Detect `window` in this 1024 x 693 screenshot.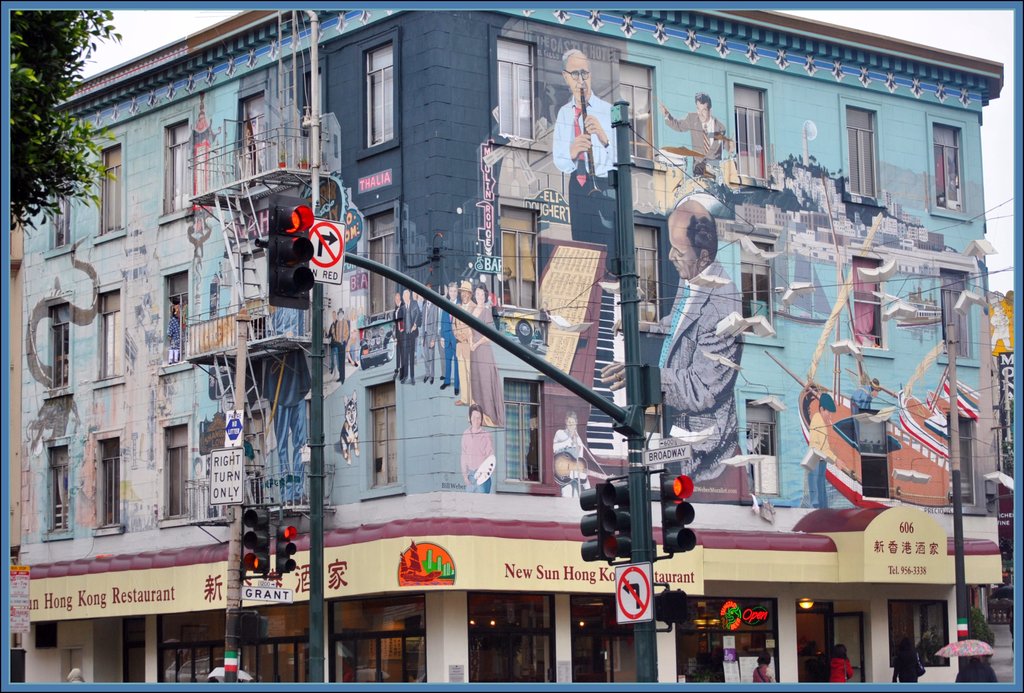
Detection: box(163, 268, 188, 364).
